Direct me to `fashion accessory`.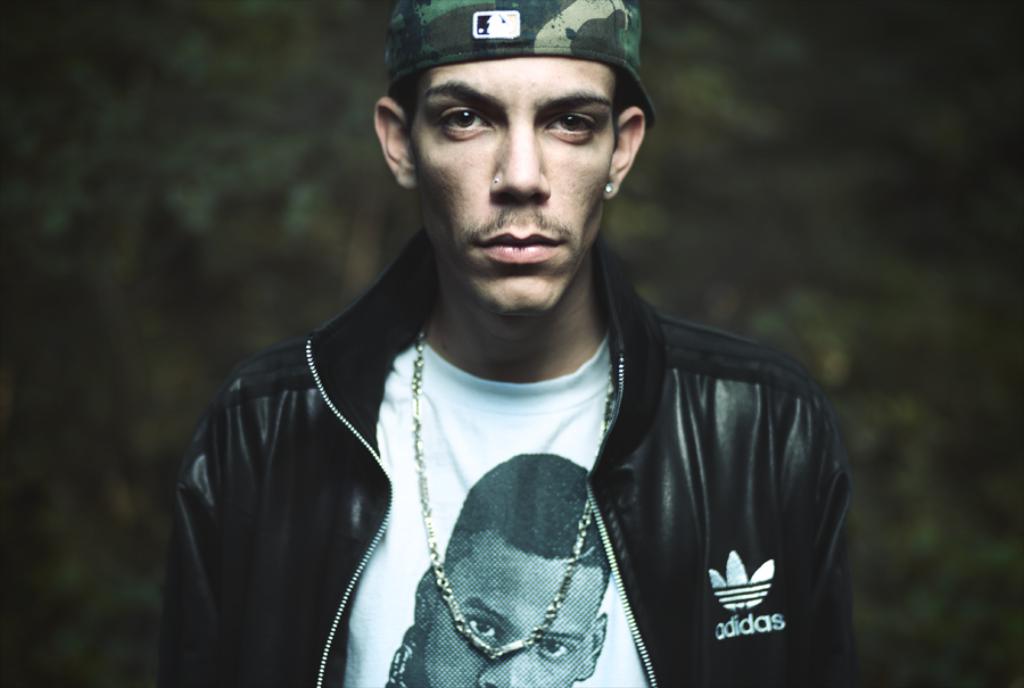
Direction: <region>387, 0, 656, 132</region>.
